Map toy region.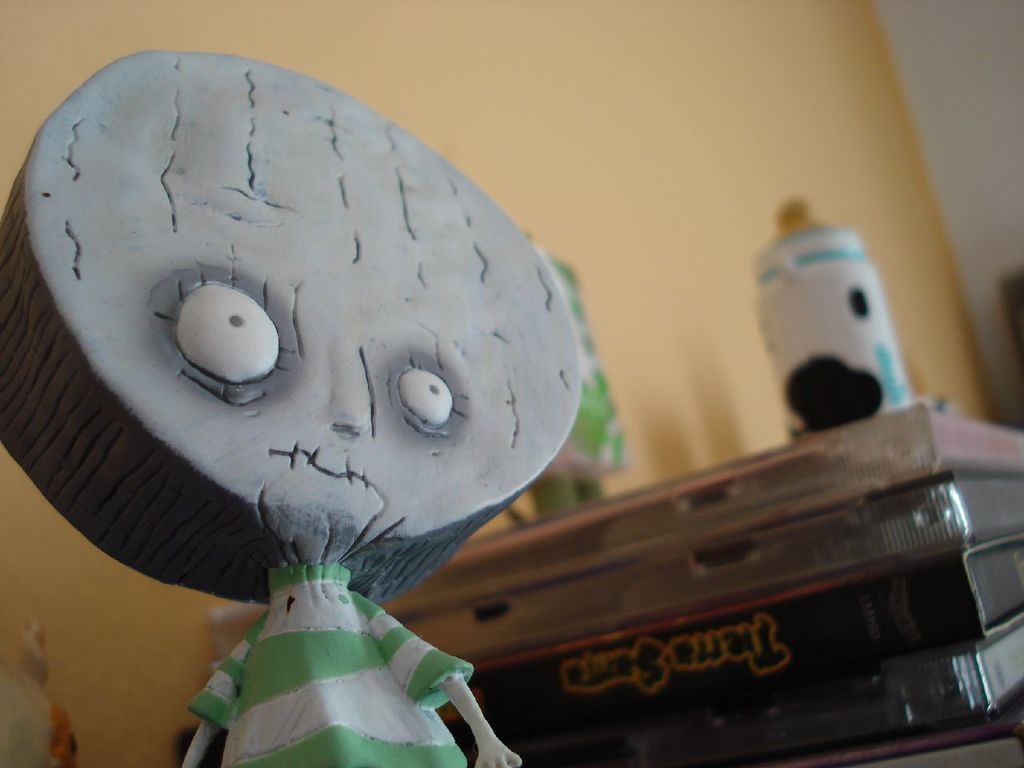
Mapped to 0:50:586:767.
